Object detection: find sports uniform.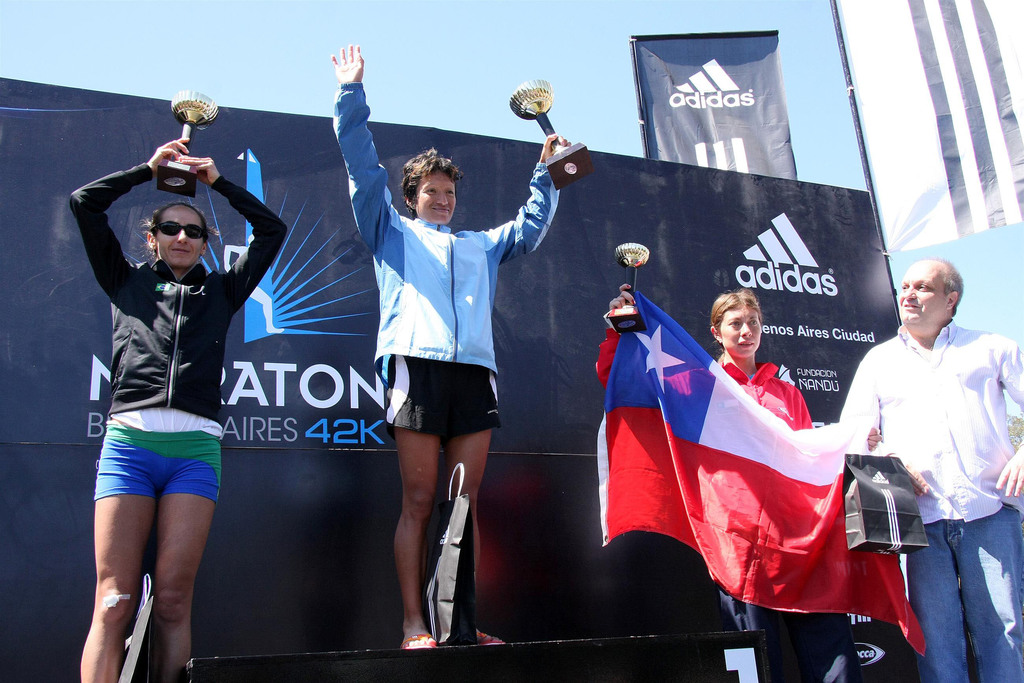
select_region(330, 81, 557, 436).
